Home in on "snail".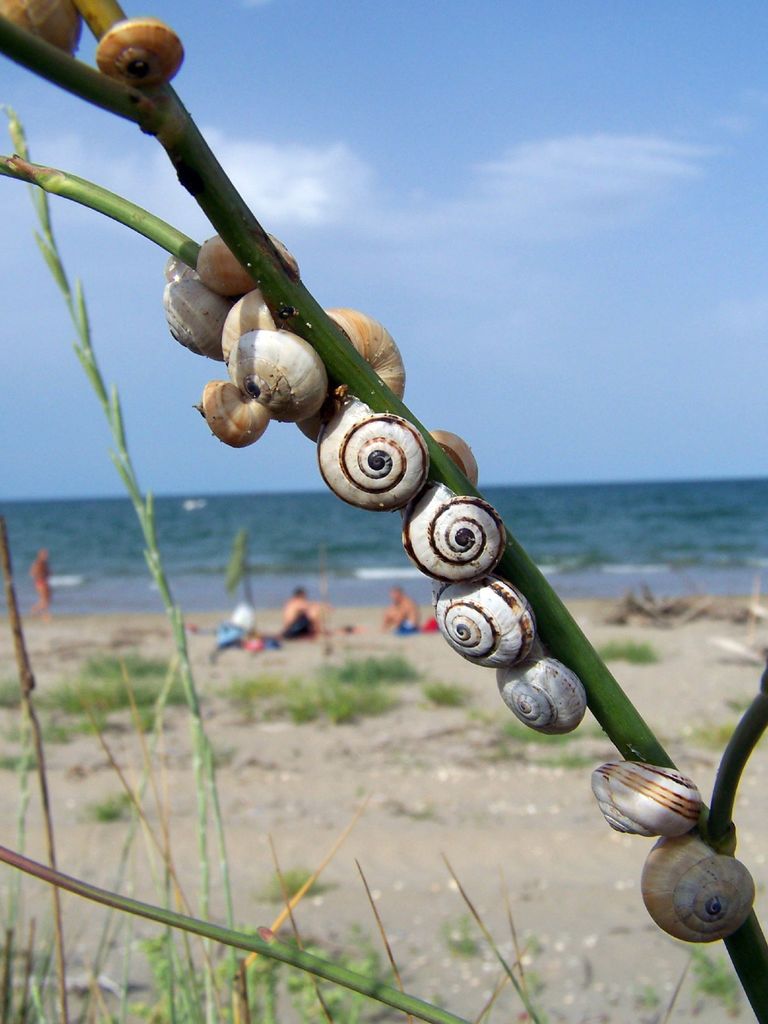
Homed in at BBox(86, 15, 188, 92).
